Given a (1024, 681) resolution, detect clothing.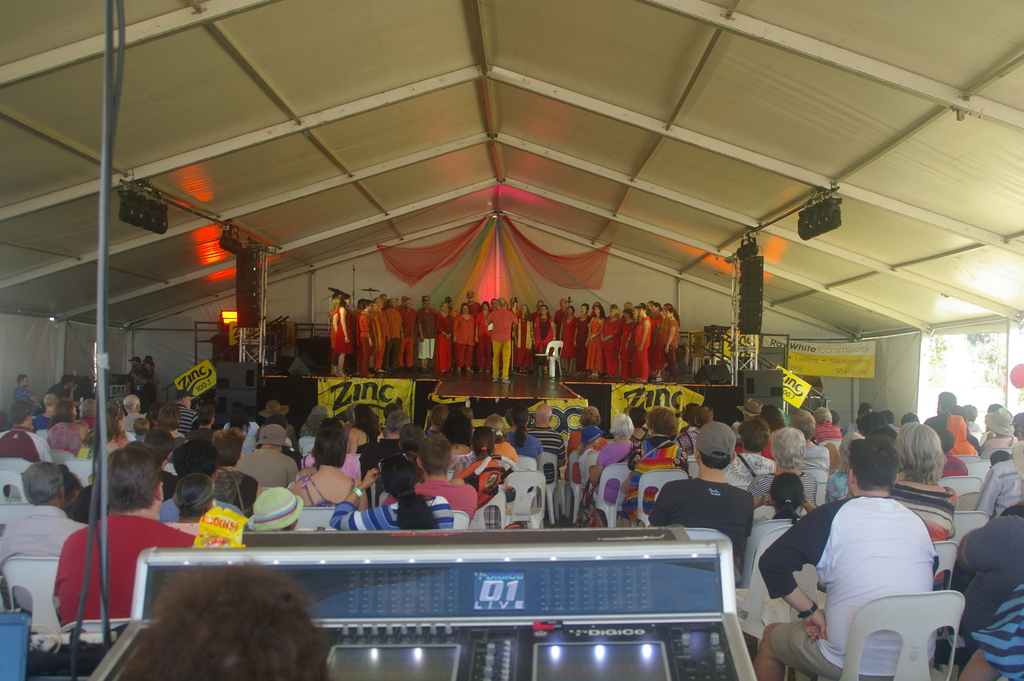
BBox(381, 306, 401, 372).
